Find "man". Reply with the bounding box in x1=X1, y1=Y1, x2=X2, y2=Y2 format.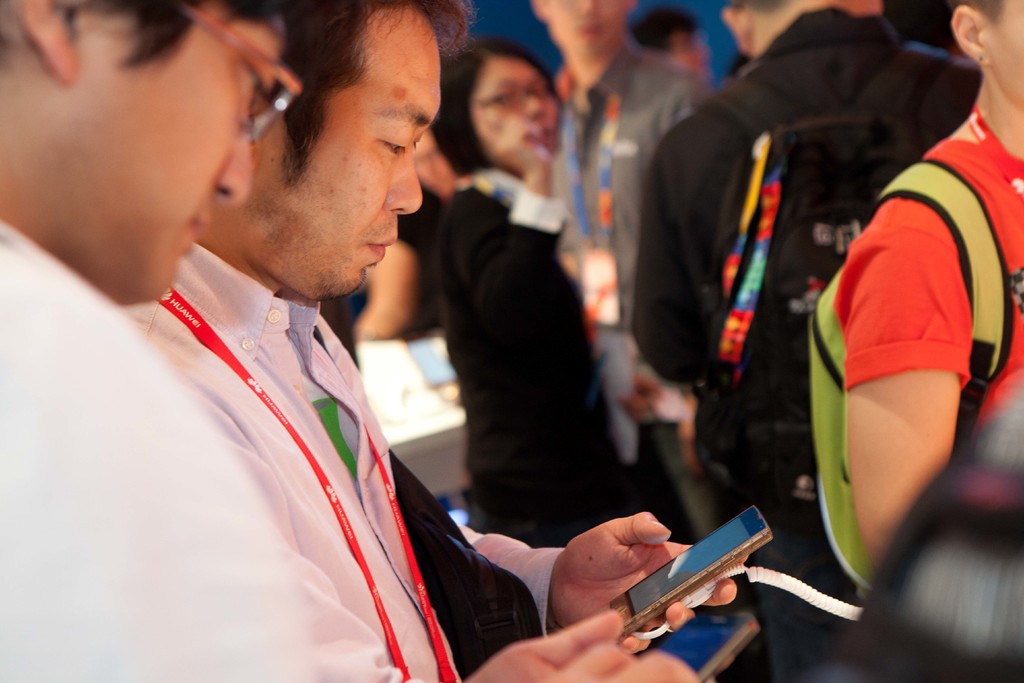
x1=640, y1=0, x2=988, y2=682.
